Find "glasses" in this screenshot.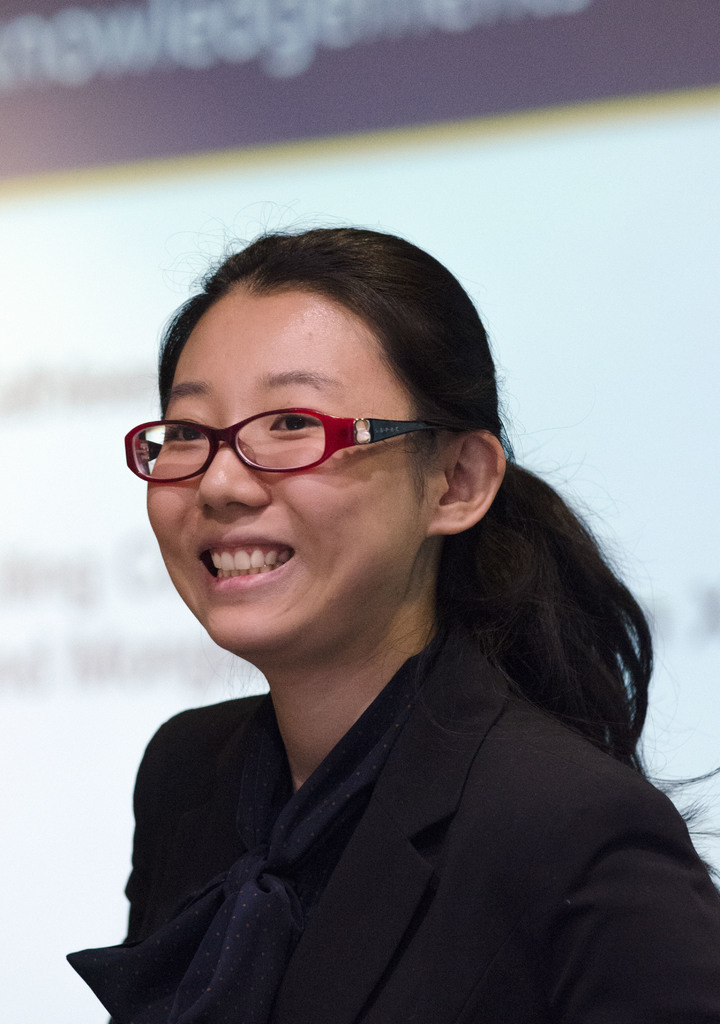
The bounding box for "glasses" is 134:388:451:487.
